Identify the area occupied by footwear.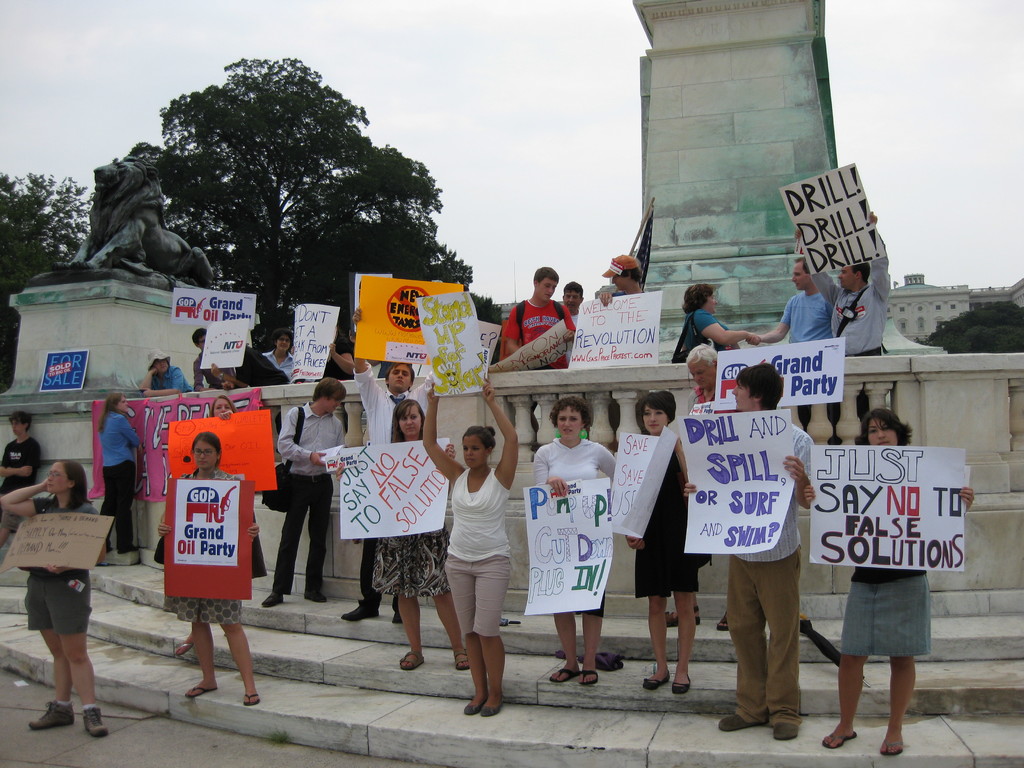
Area: 84/707/116/737.
